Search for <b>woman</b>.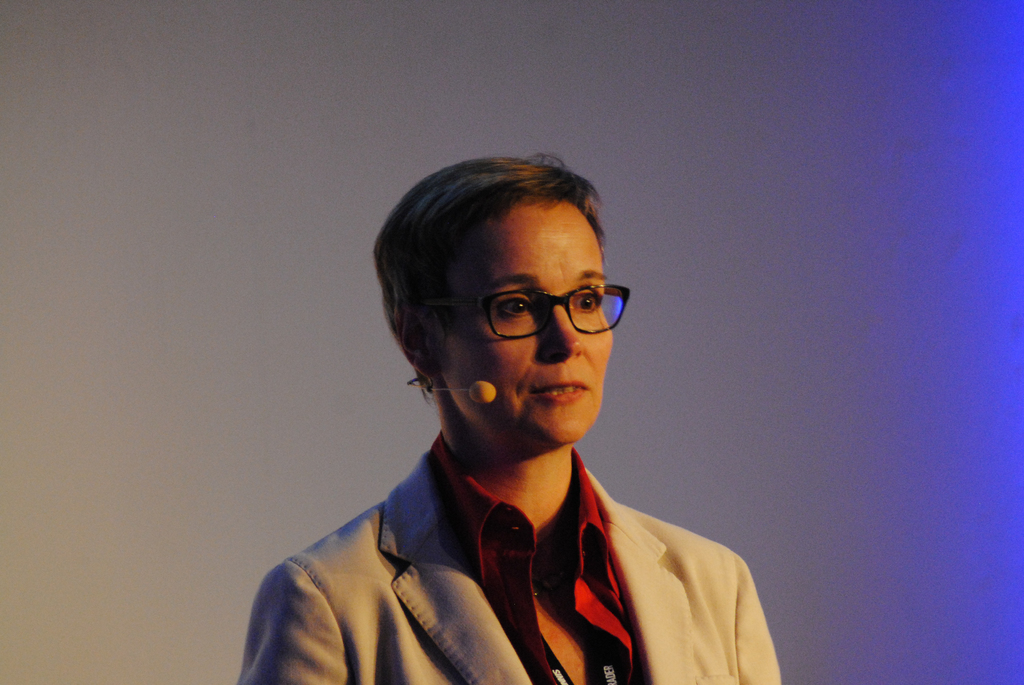
Found at 217/137/820/684.
